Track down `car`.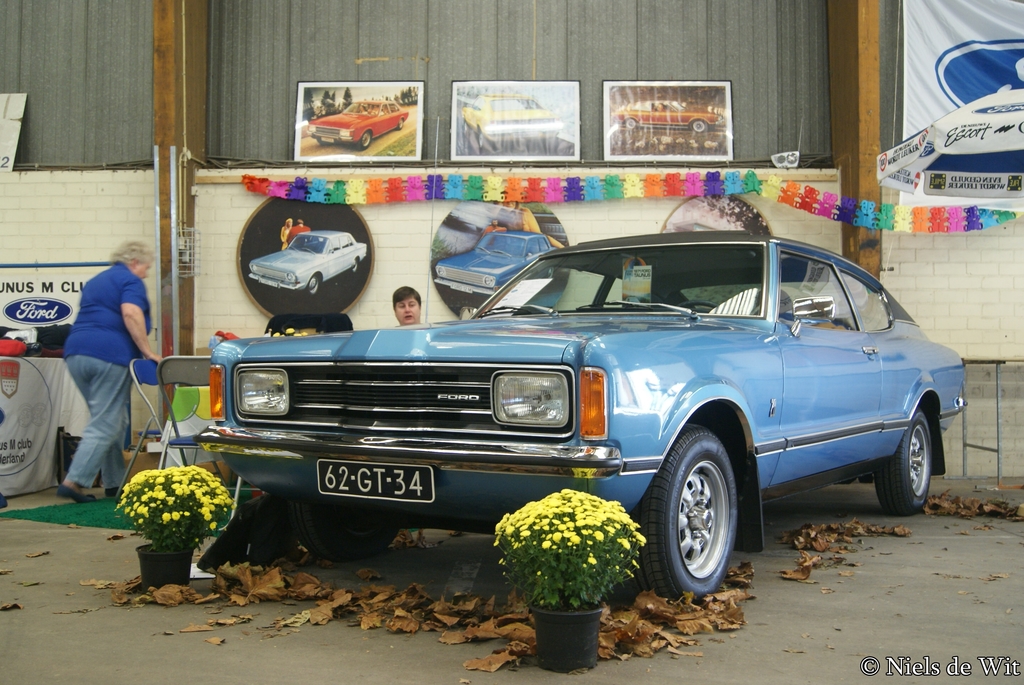
Tracked to bbox=(309, 98, 409, 149).
